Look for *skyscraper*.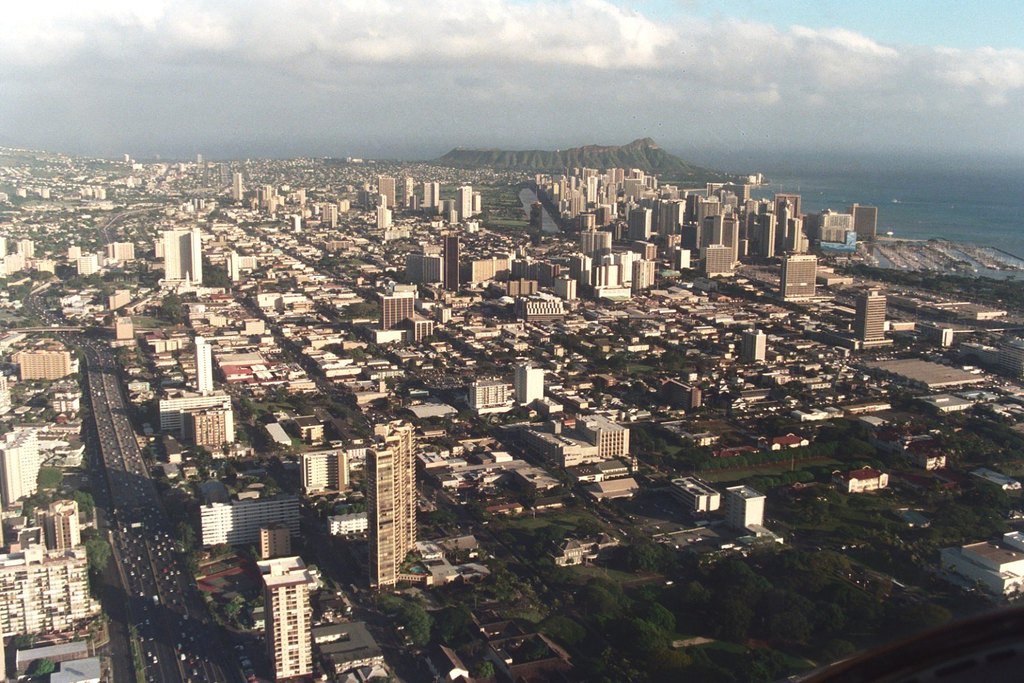
Found: bbox=[733, 326, 771, 363].
